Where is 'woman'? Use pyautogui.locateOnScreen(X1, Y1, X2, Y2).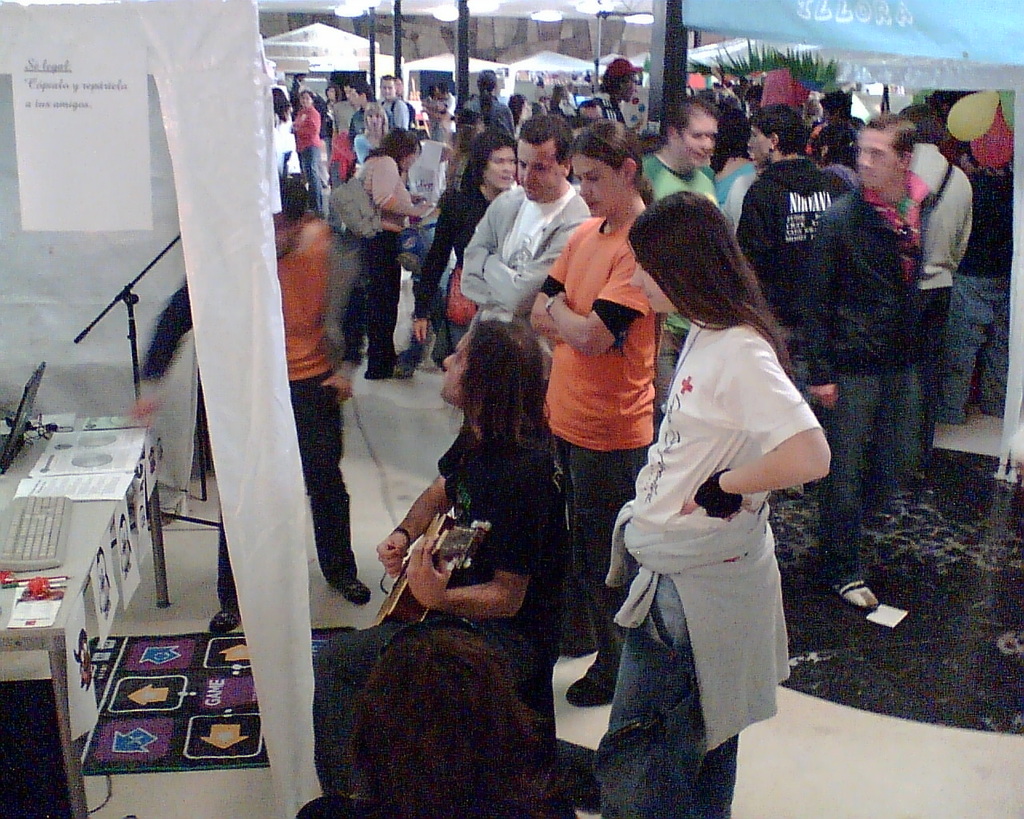
pyautogui.locateOnScreen(402, 130, 525, 374).
